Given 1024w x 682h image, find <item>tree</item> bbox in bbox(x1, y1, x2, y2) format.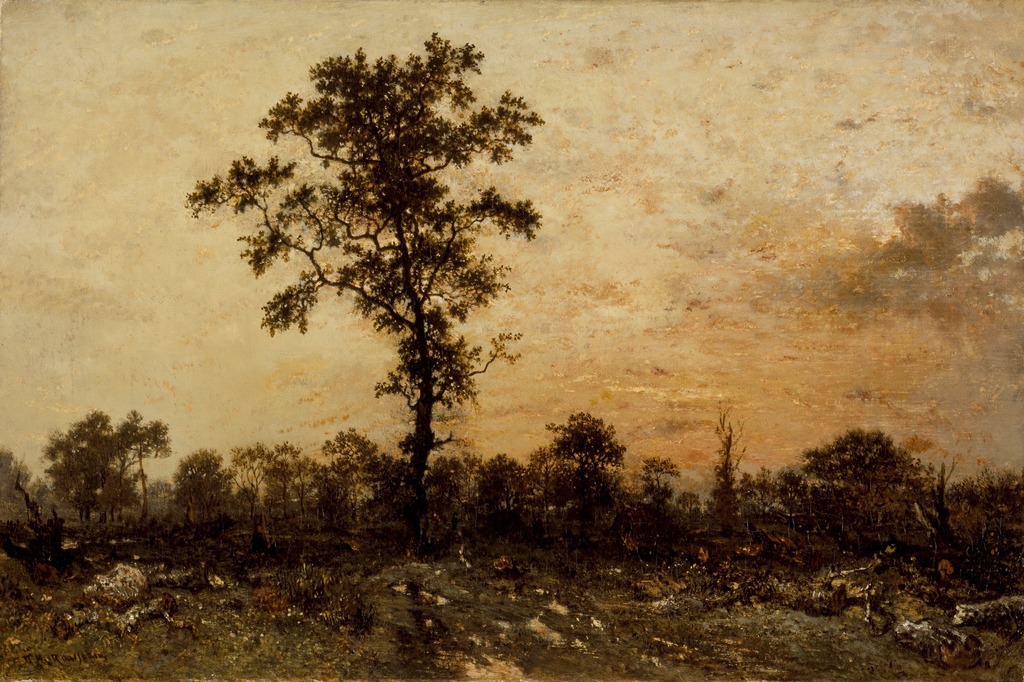
bbox(183, 26, 543, 494).
